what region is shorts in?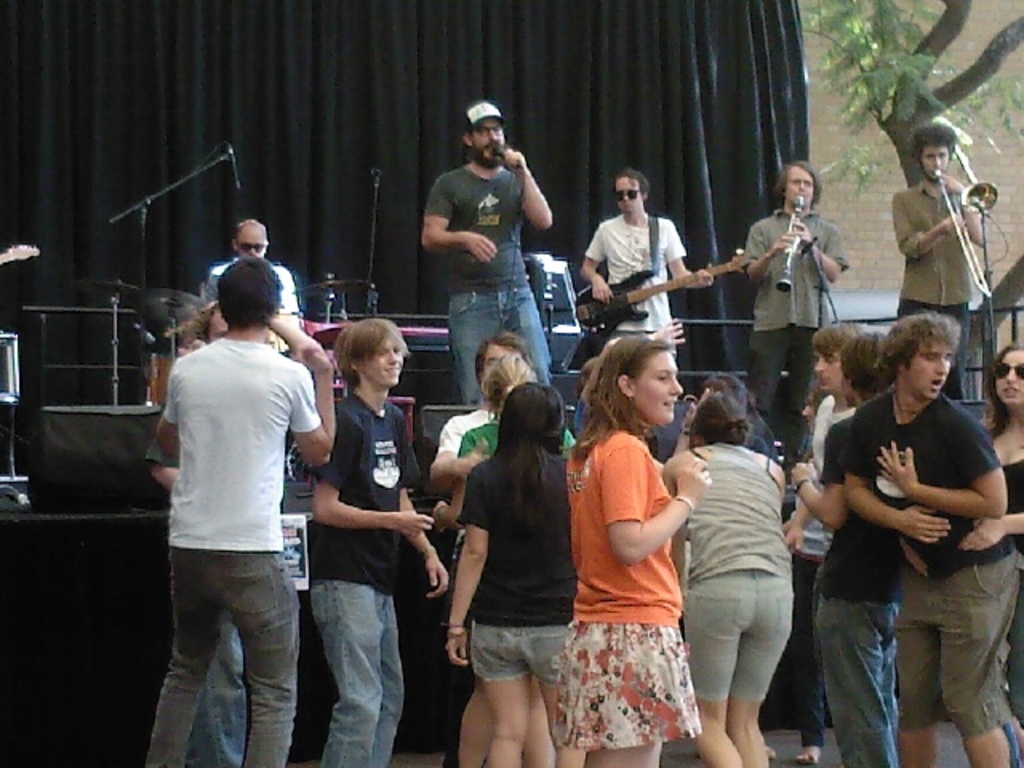
(555, 614, 710, 752).
